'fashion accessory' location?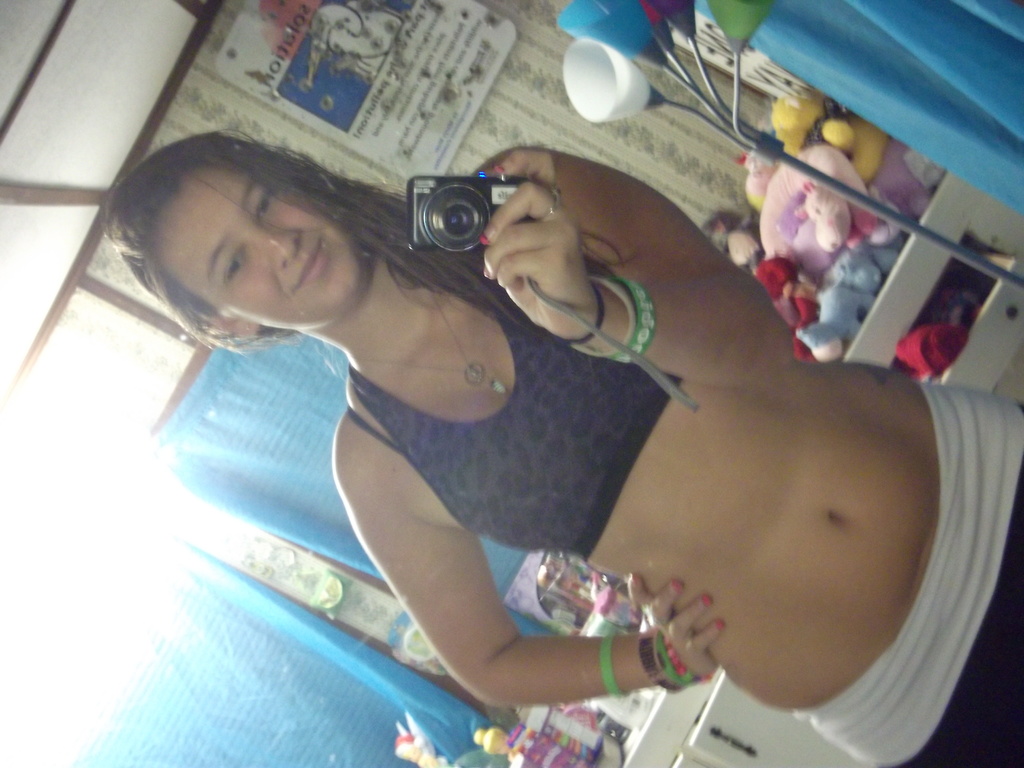
select_region(704, 596, 713, 606)
